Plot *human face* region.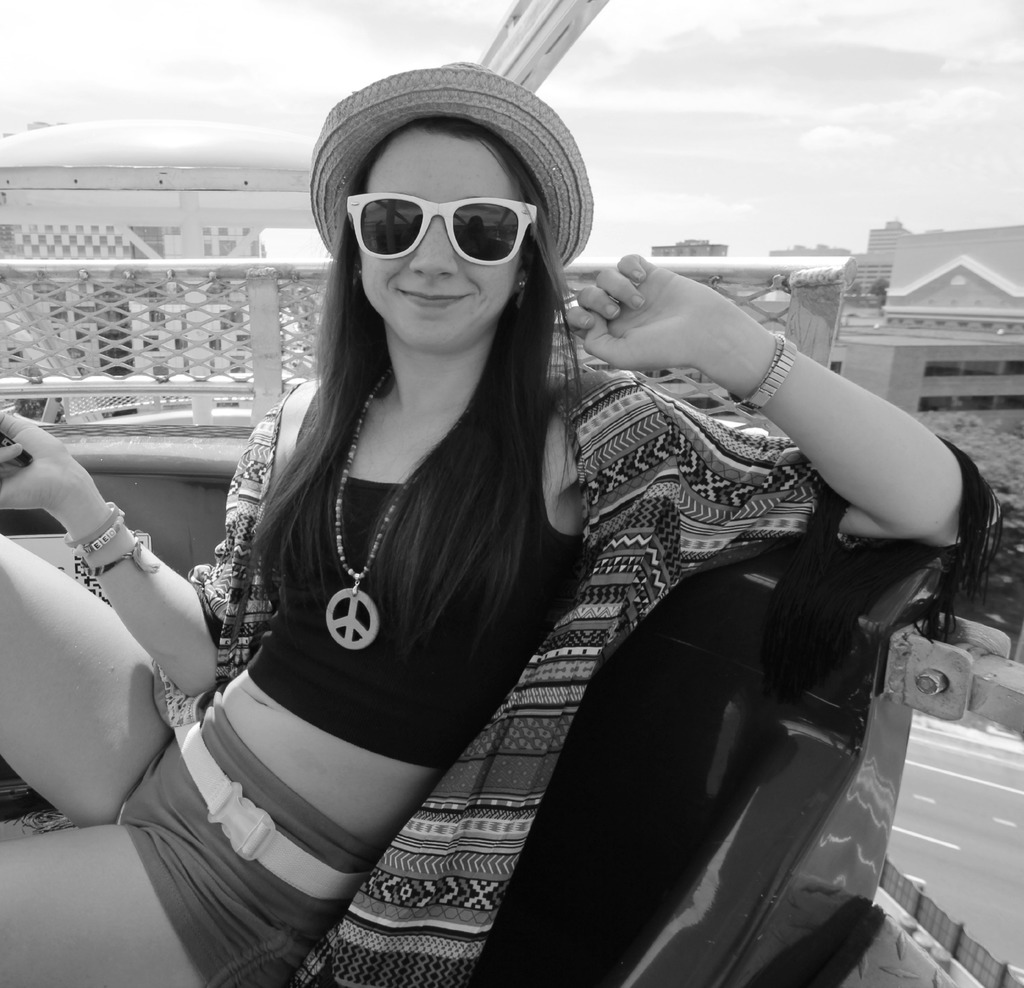
Plotted at 356/132/525/356.
